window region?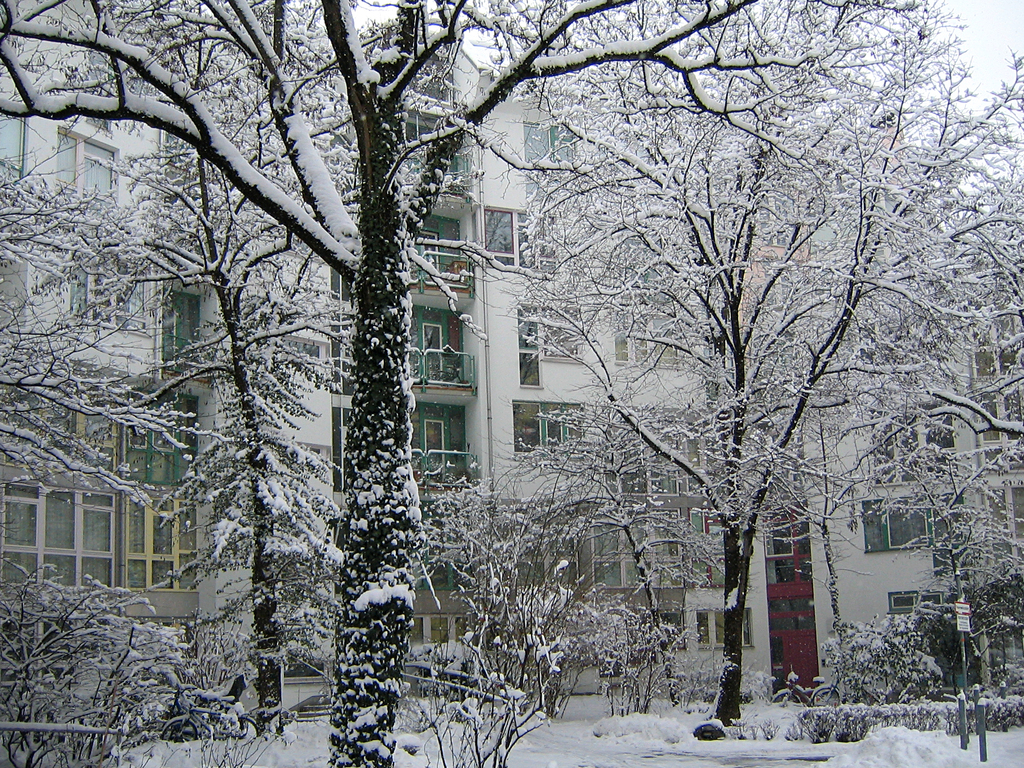
(x1=404, y1=385, x2=469, y2=471)
